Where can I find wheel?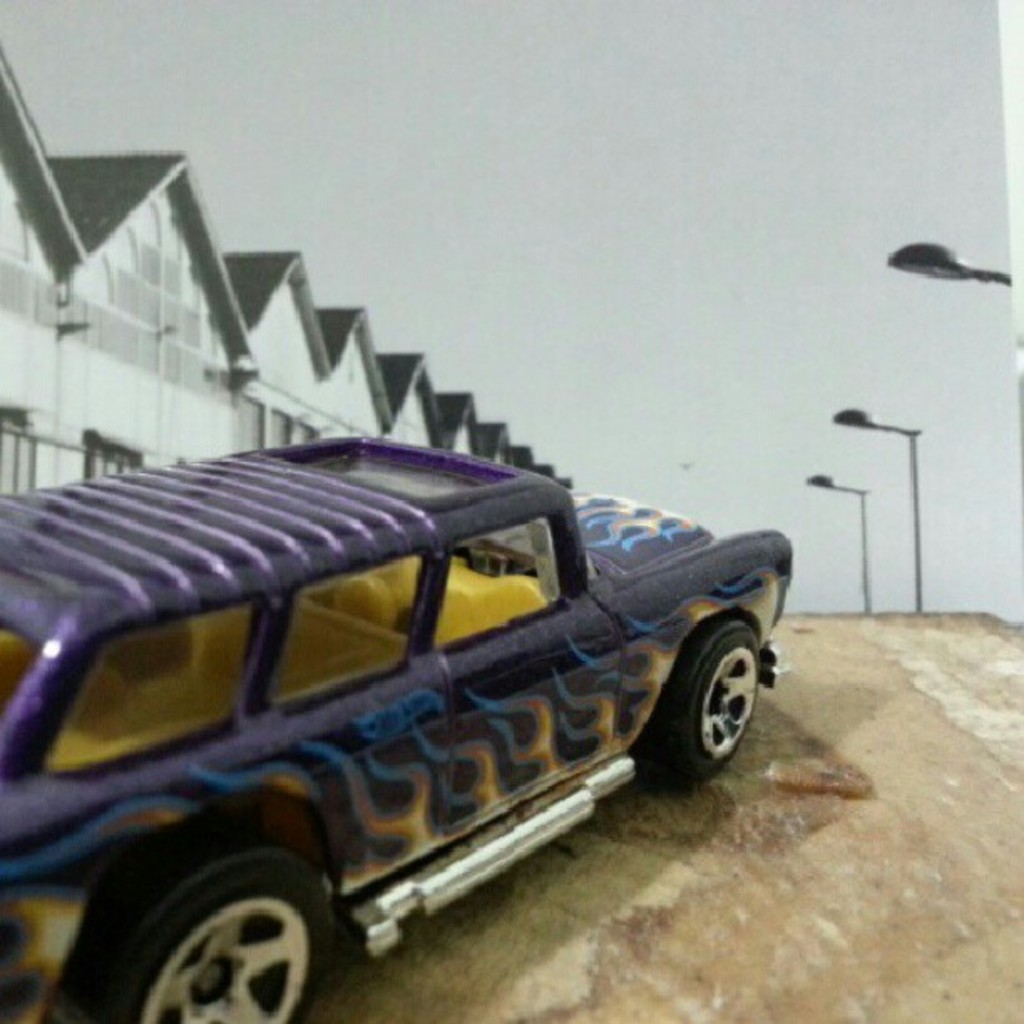
You can find it at 102:848:343:1019.
